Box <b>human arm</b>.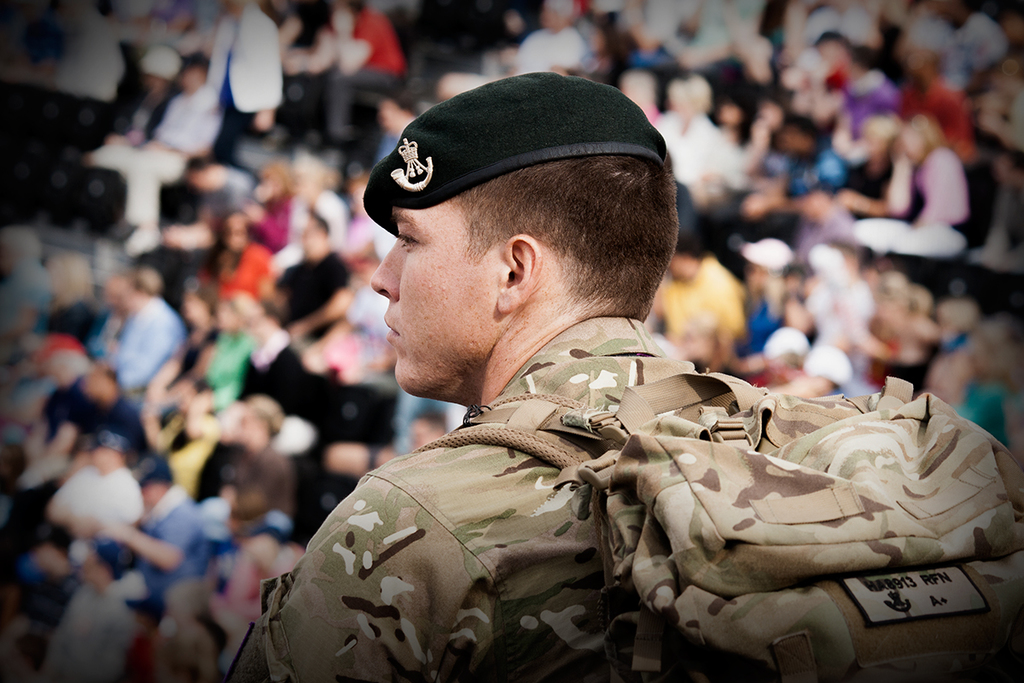
{"left": 225, "top": 476, "right": 492, "bottom": 680}.
